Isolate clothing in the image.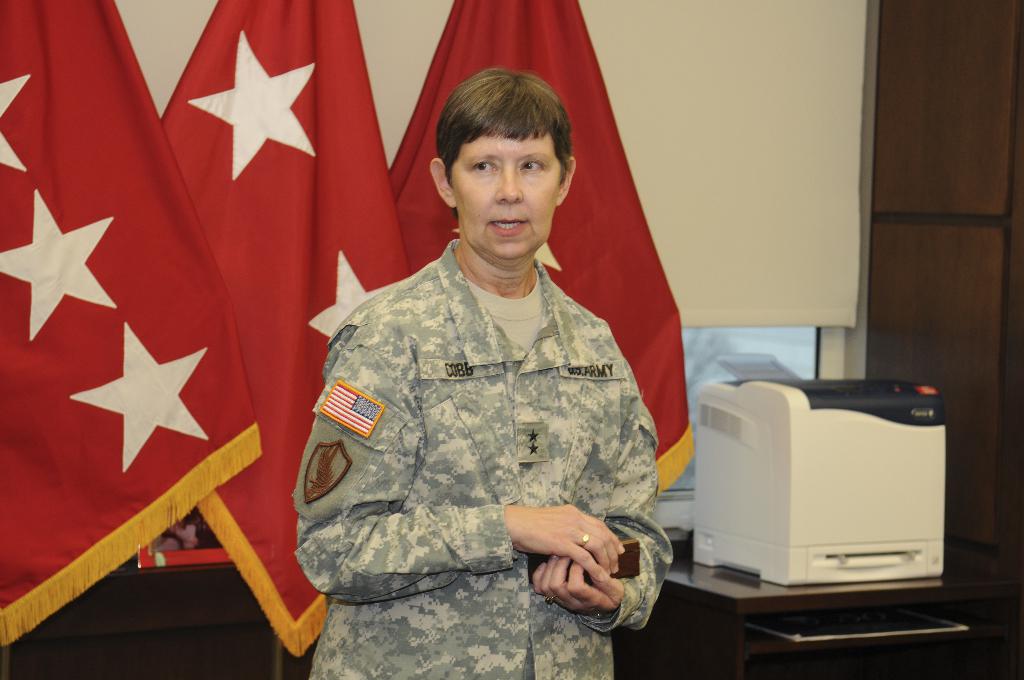
Isolated region: 295:191:684:644.
